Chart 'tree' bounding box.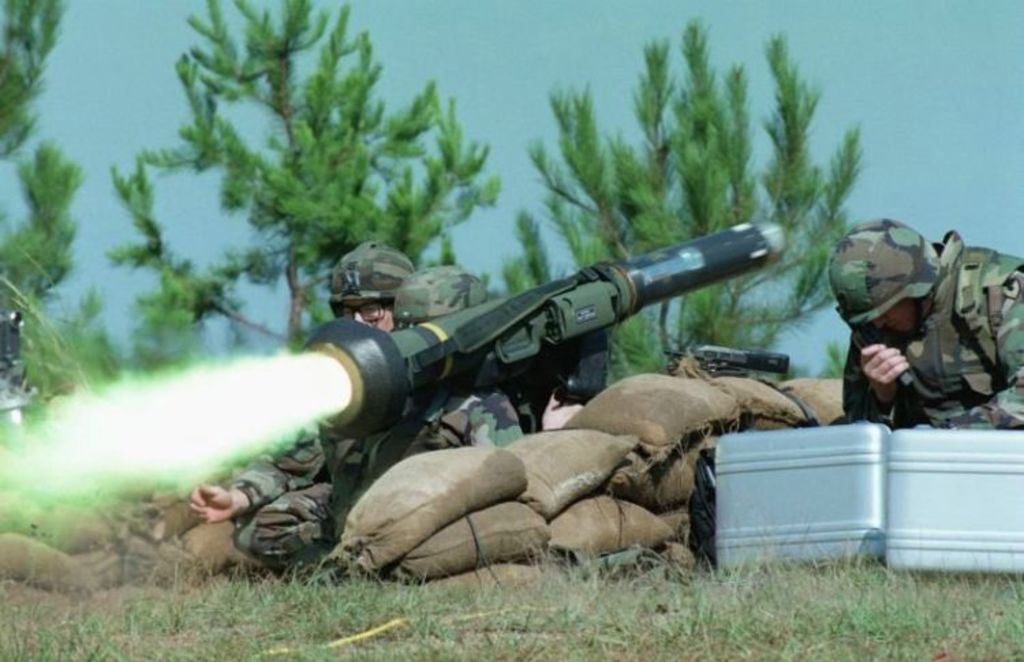
Charted: BBox(504, 15, 856, 379).
